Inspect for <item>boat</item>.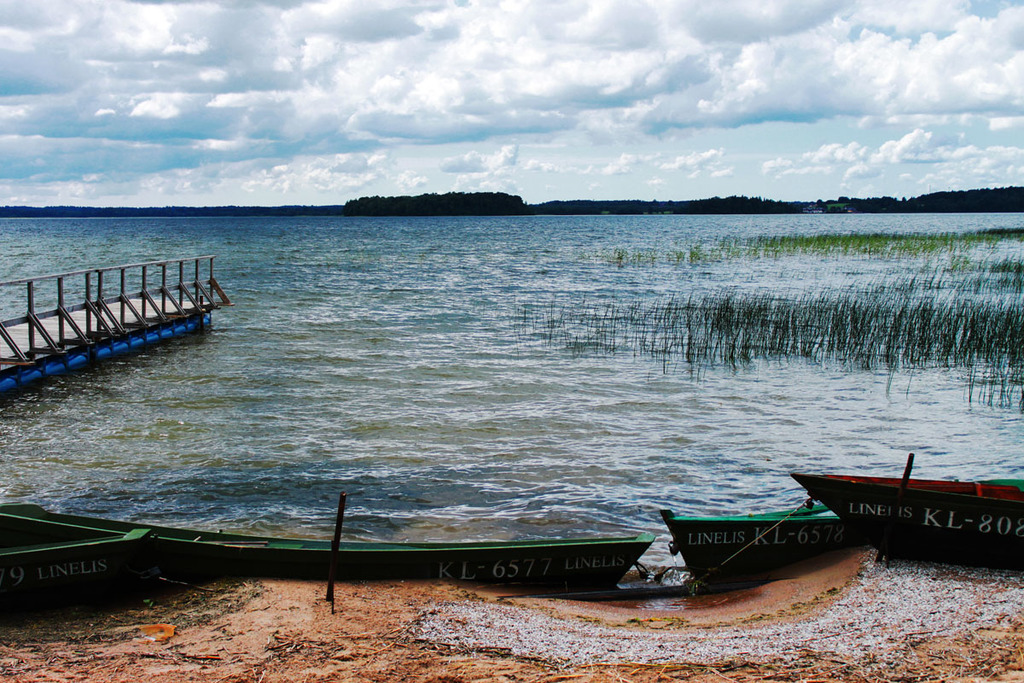
Inspection: (left=0, top=514, right=151, bottom=608).
